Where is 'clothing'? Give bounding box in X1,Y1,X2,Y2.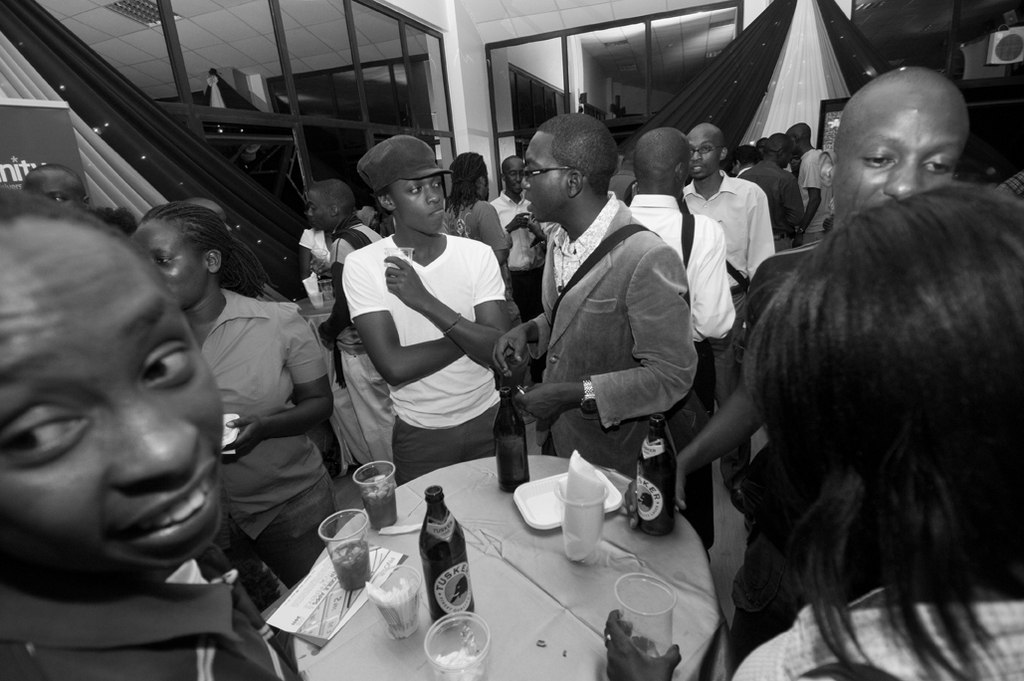
479,180,547,323.
